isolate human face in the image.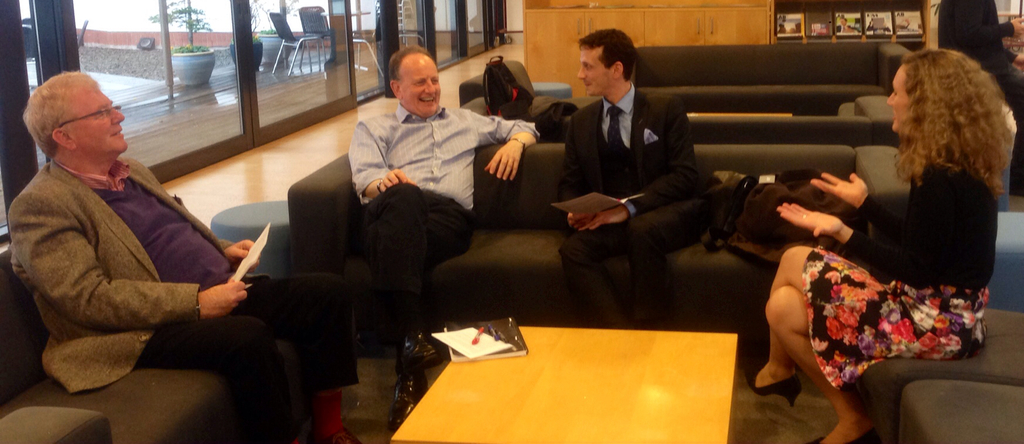
Isolated region: <region>578, 54, 602, 93</region>.
